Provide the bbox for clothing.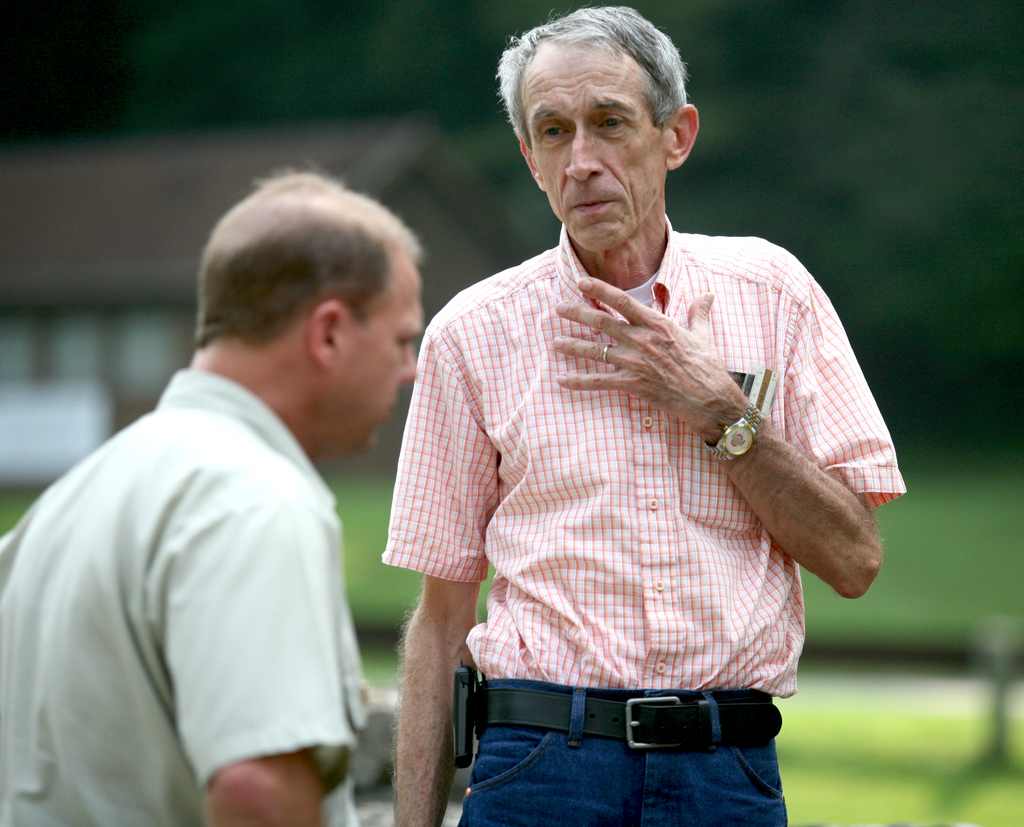
bbox(394, 181, 891, 808).
